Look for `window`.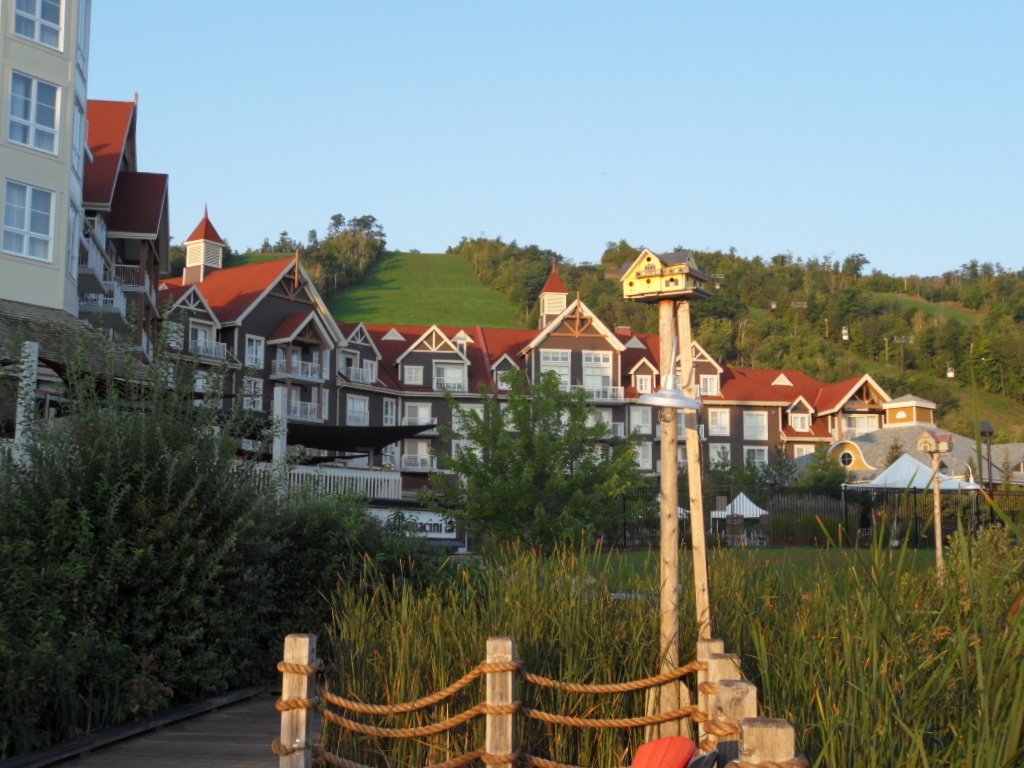
Found: [left=246, top=377, right=266, bottom=416].
